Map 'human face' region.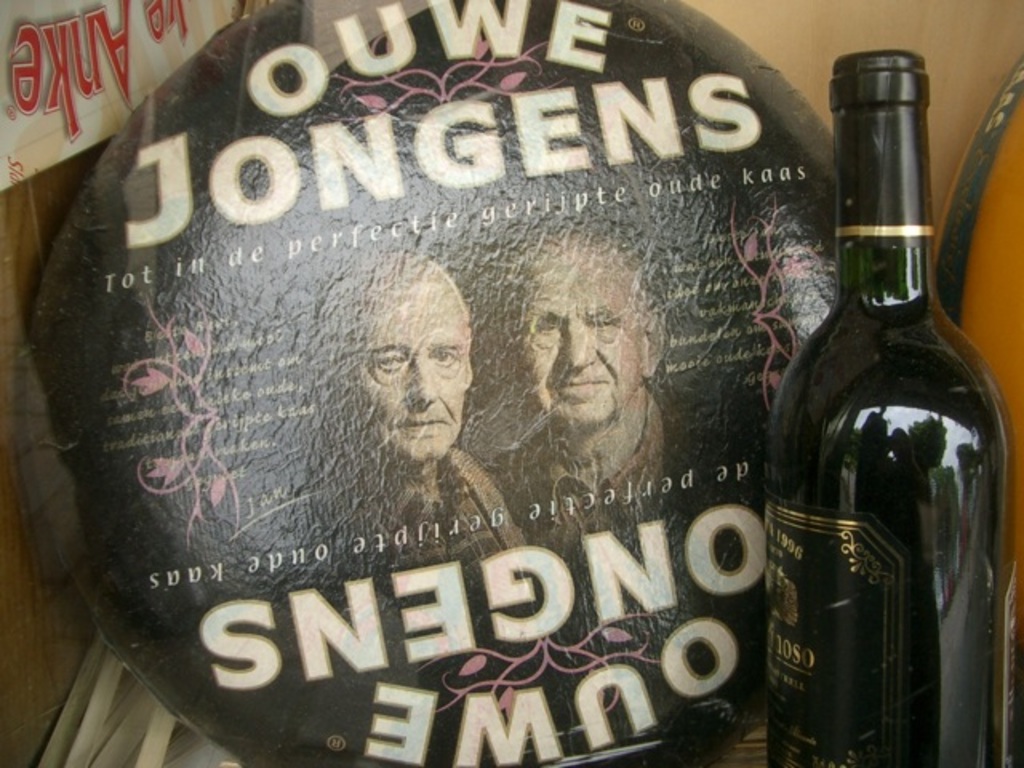
Mapped to [514,253,642,426].
